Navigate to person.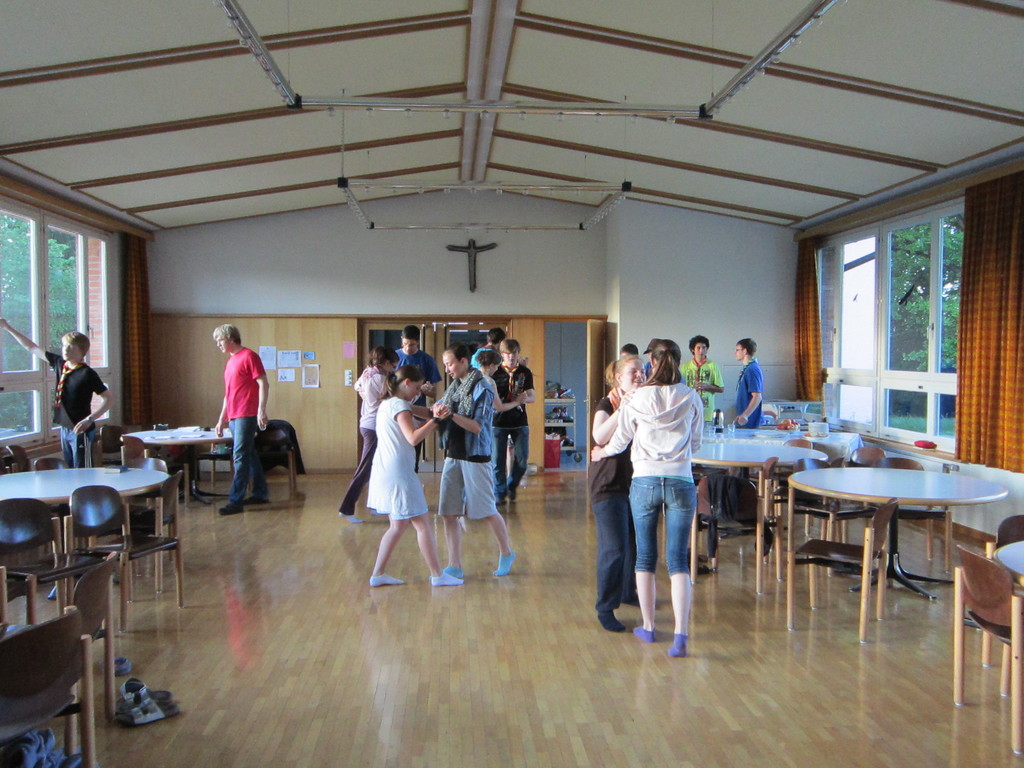
Navigation target: locate(592, 340, 705, 657).
